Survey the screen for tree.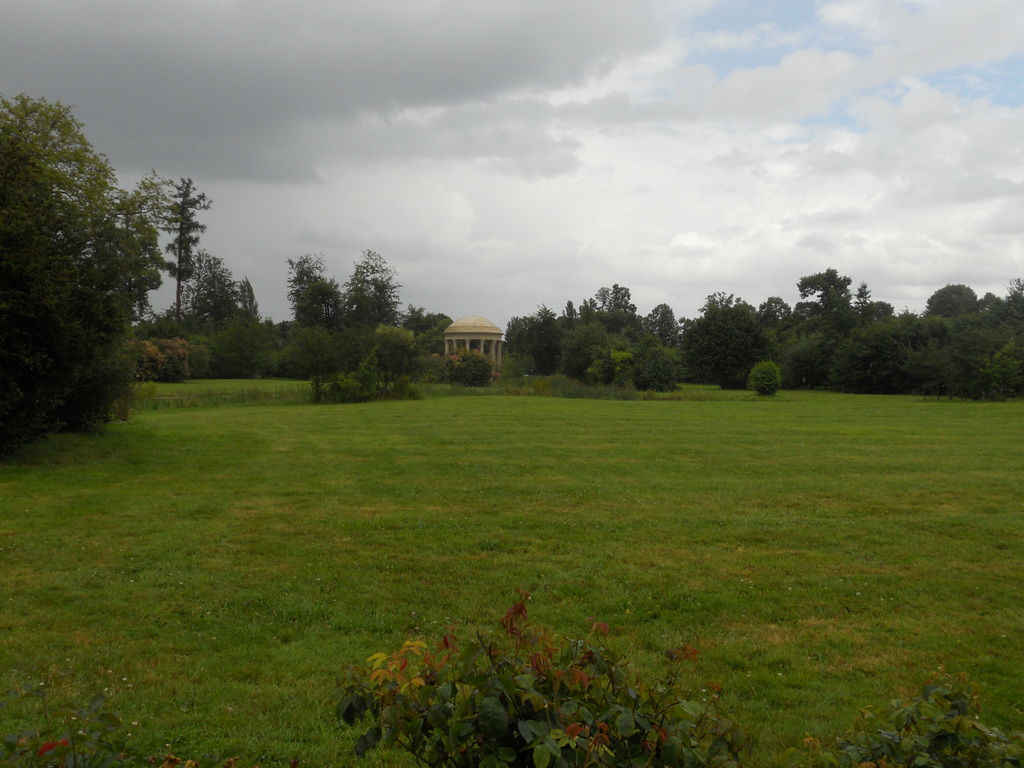
Survey found: rect(372, 328, 426, 412).
